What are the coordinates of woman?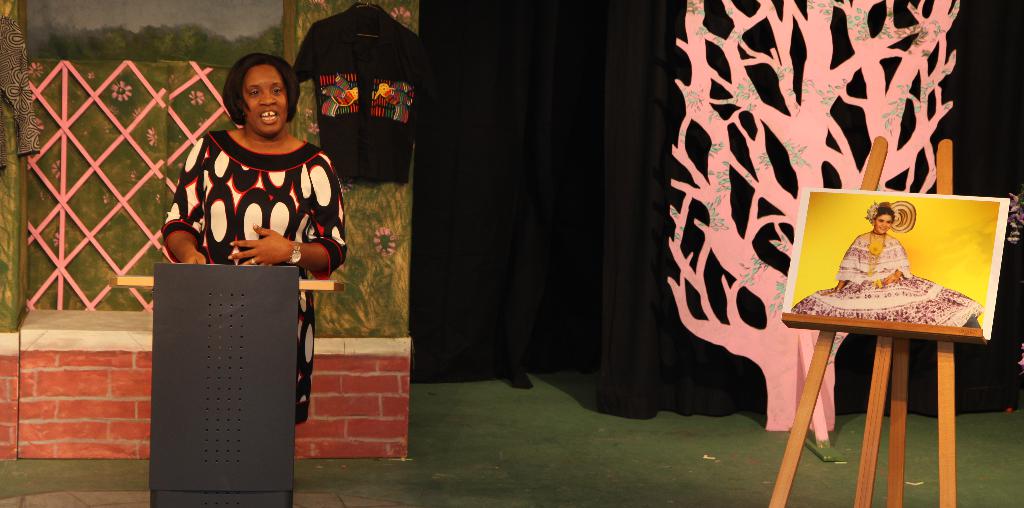
[152,53,346,445].
